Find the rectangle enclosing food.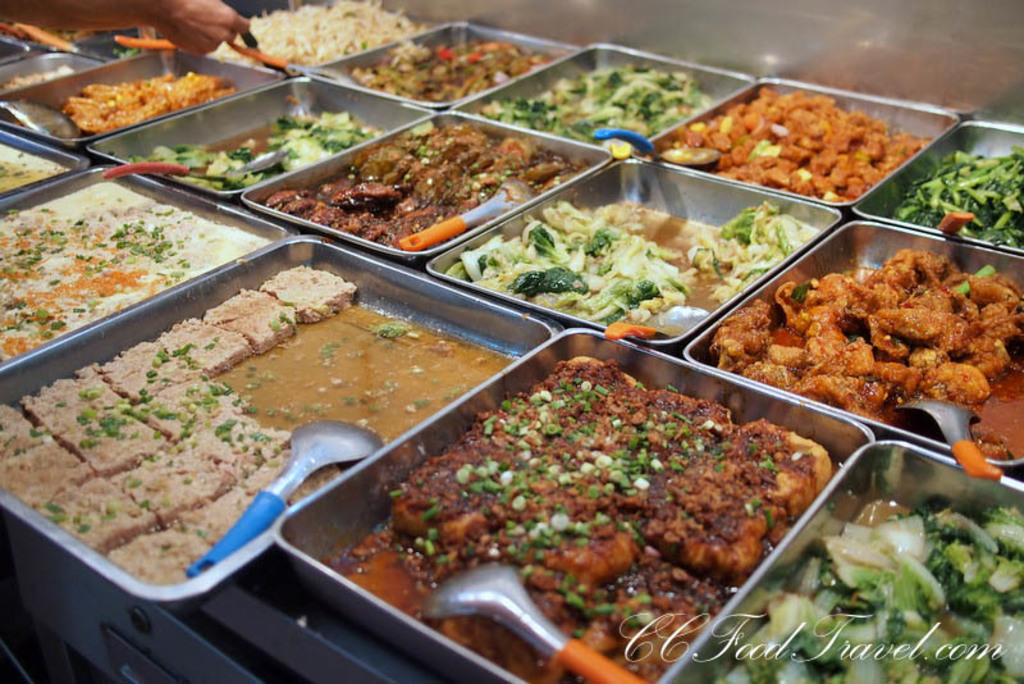
887 154 1020 247.
